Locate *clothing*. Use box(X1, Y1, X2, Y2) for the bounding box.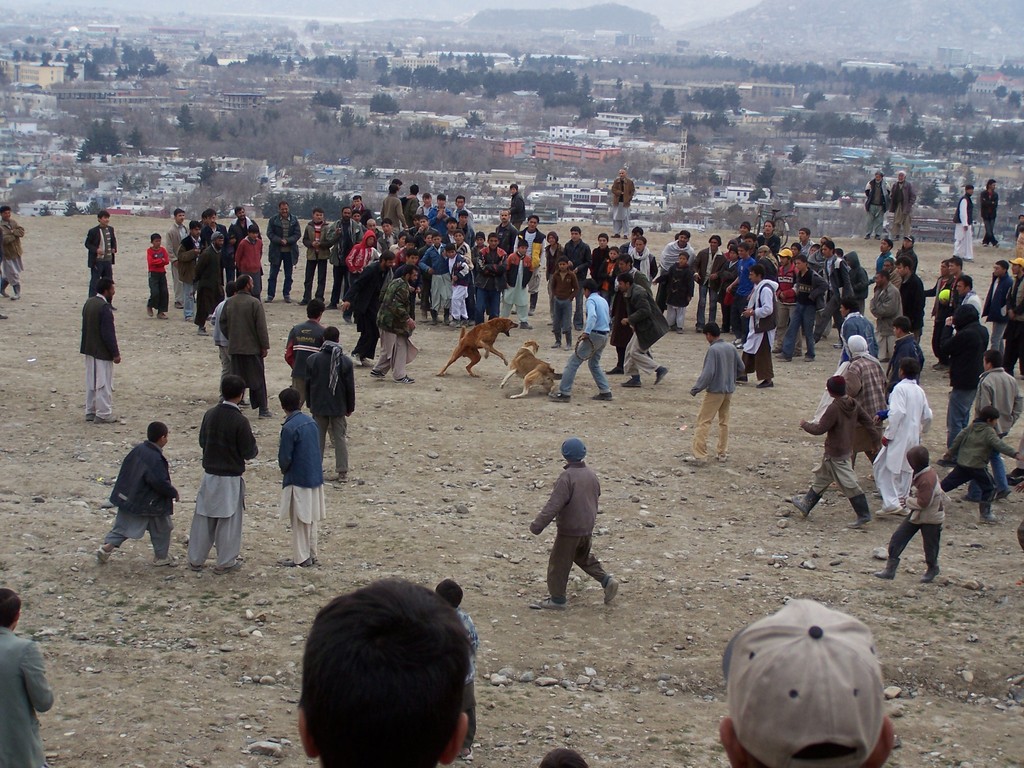
box(275, 212, 297, 297).
